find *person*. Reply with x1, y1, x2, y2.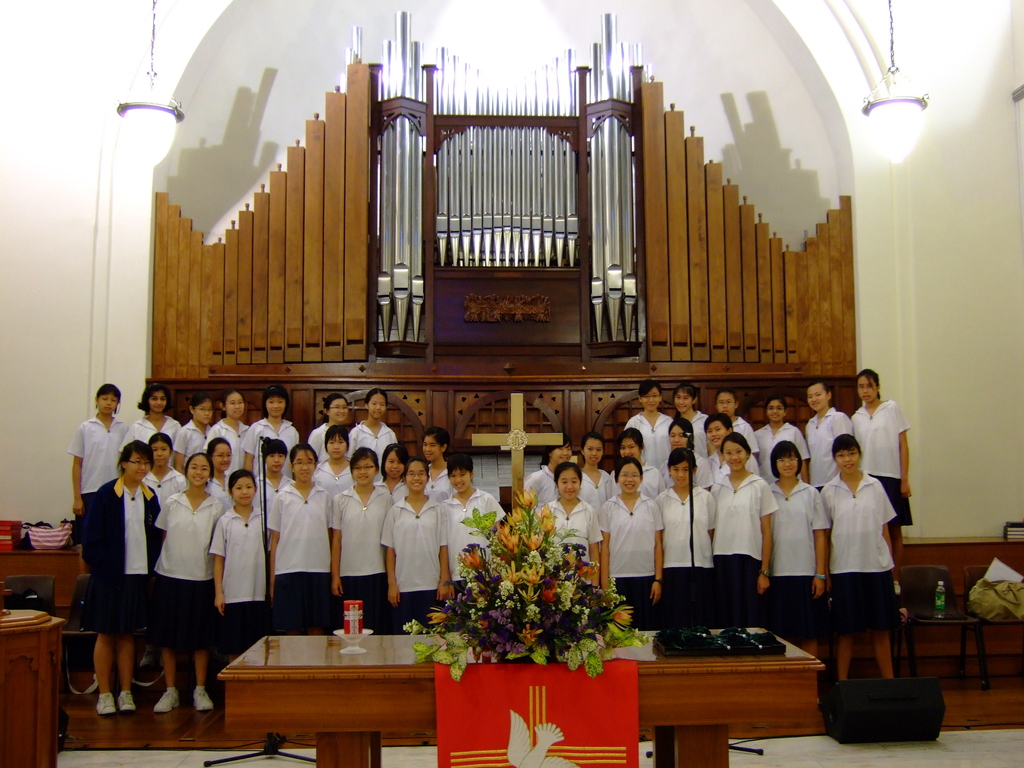
750, 392, 810, 488.
